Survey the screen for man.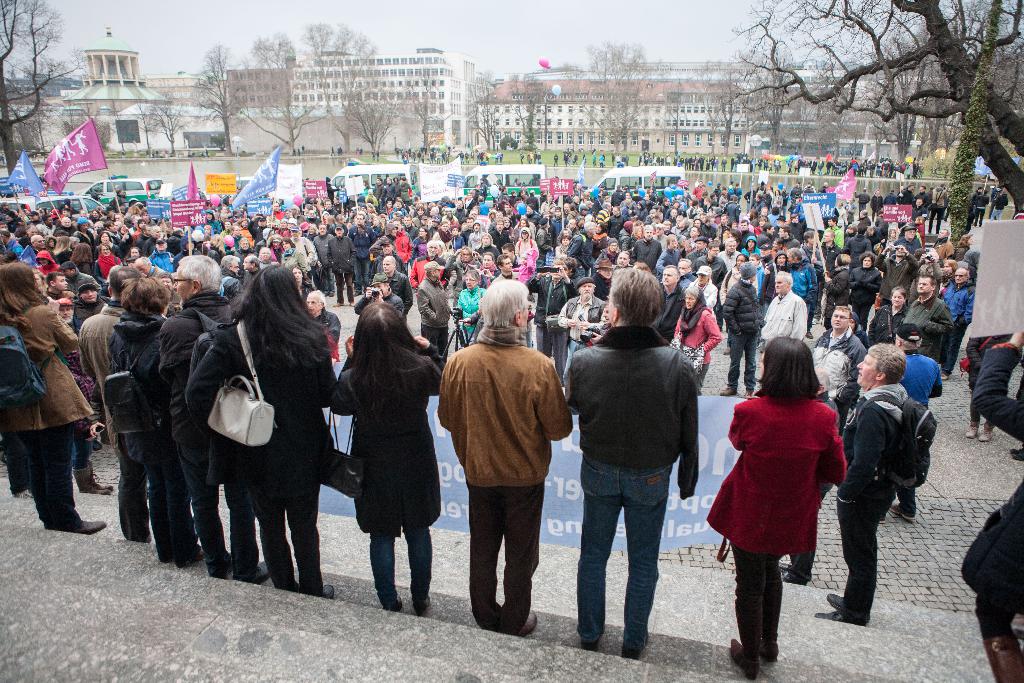
Survey found: 135, 256, 163, 281.
